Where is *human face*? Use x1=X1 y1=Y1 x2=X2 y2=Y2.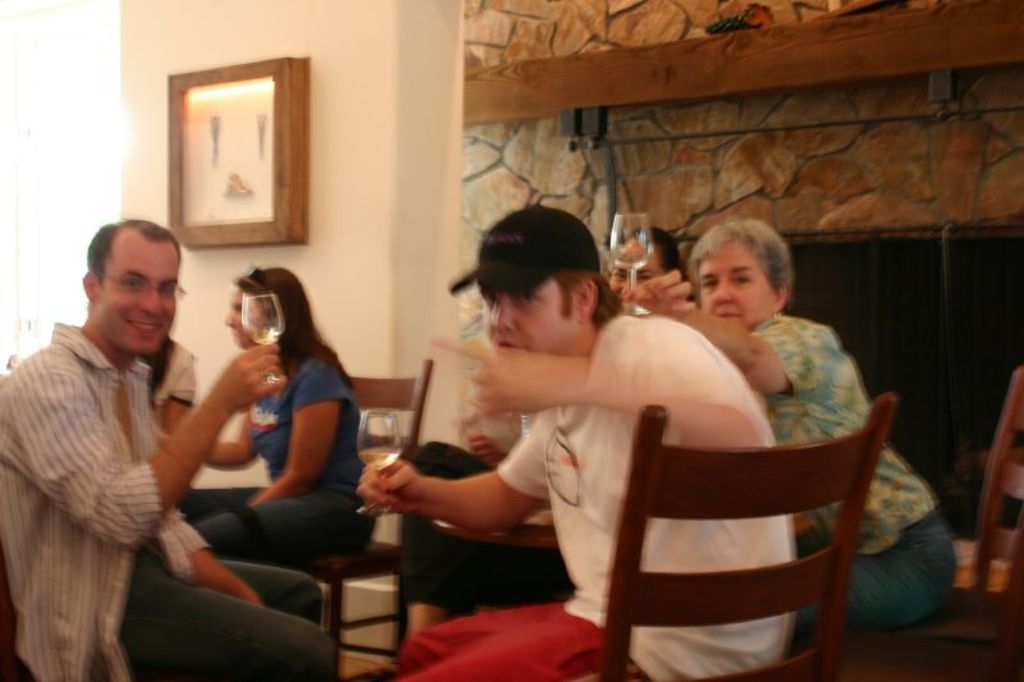
x1=223 y1=285 x2=268 y2=351.
